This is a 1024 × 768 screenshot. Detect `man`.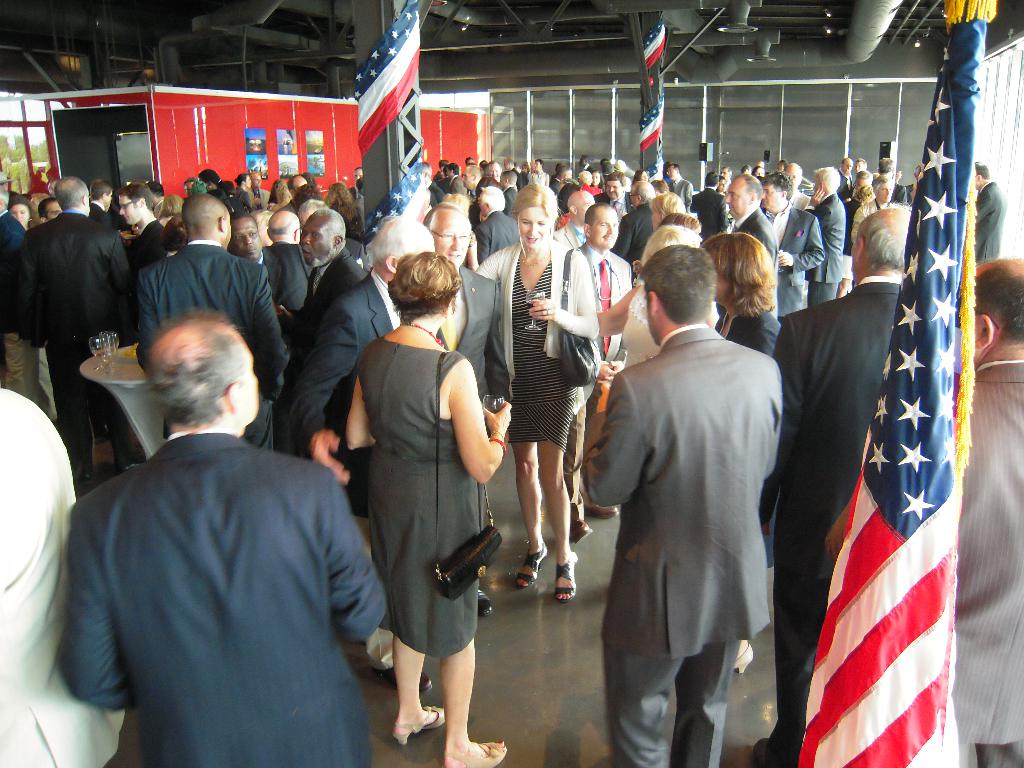
{"x1": 0, "y1": 387, "x2": 143, "y2": 767}.
